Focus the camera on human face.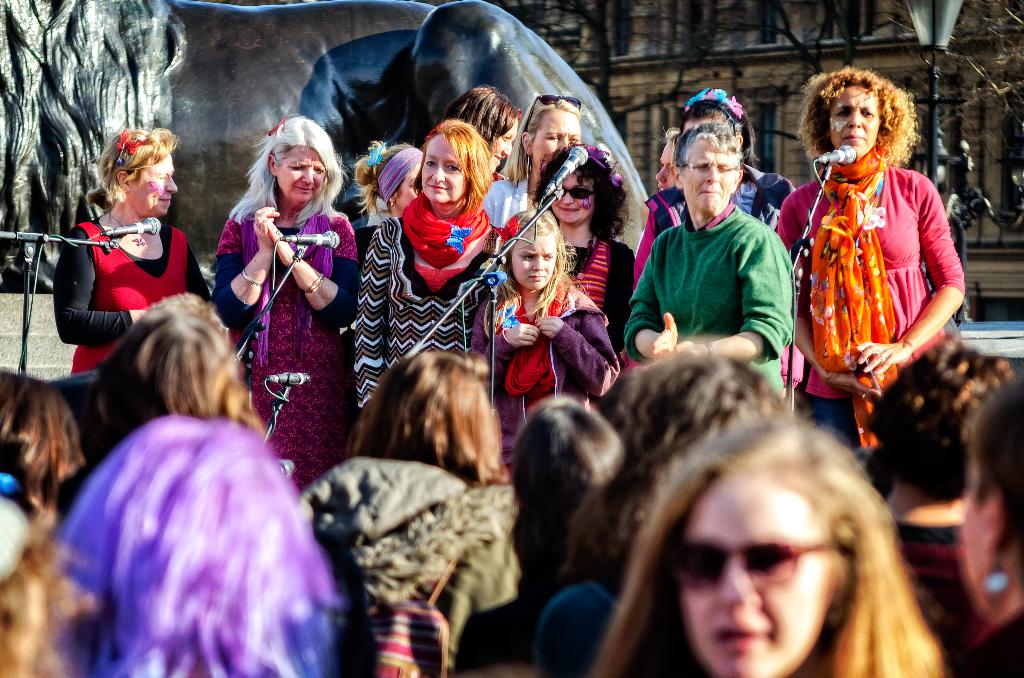
Focus region: box(422, 135, 473, 204).
